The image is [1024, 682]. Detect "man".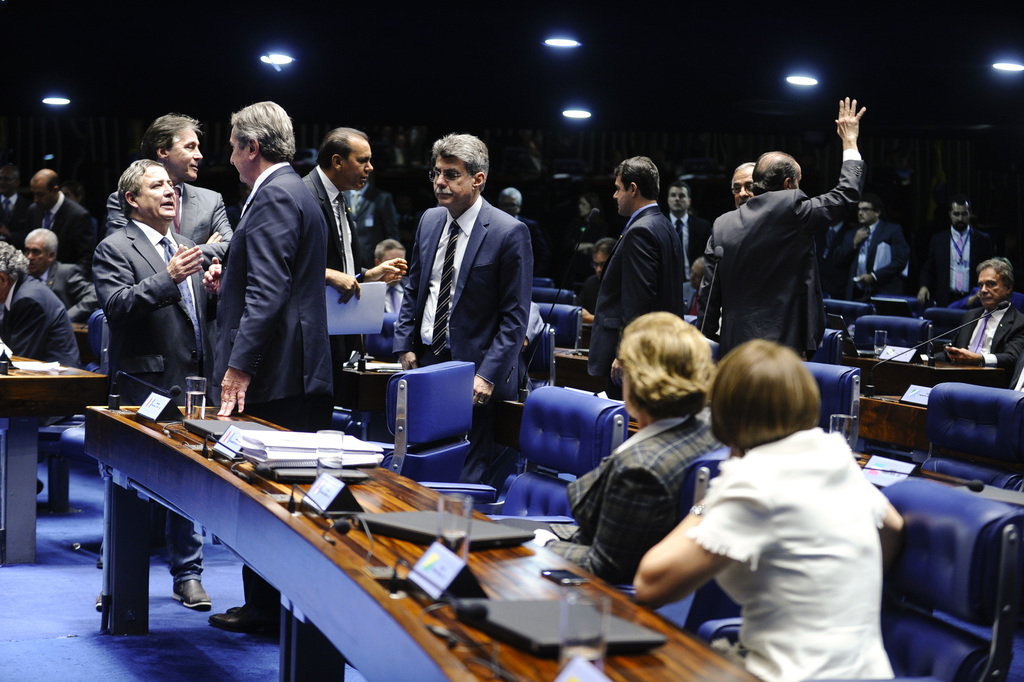
Detection: detection(0, 242, 83, 498).
